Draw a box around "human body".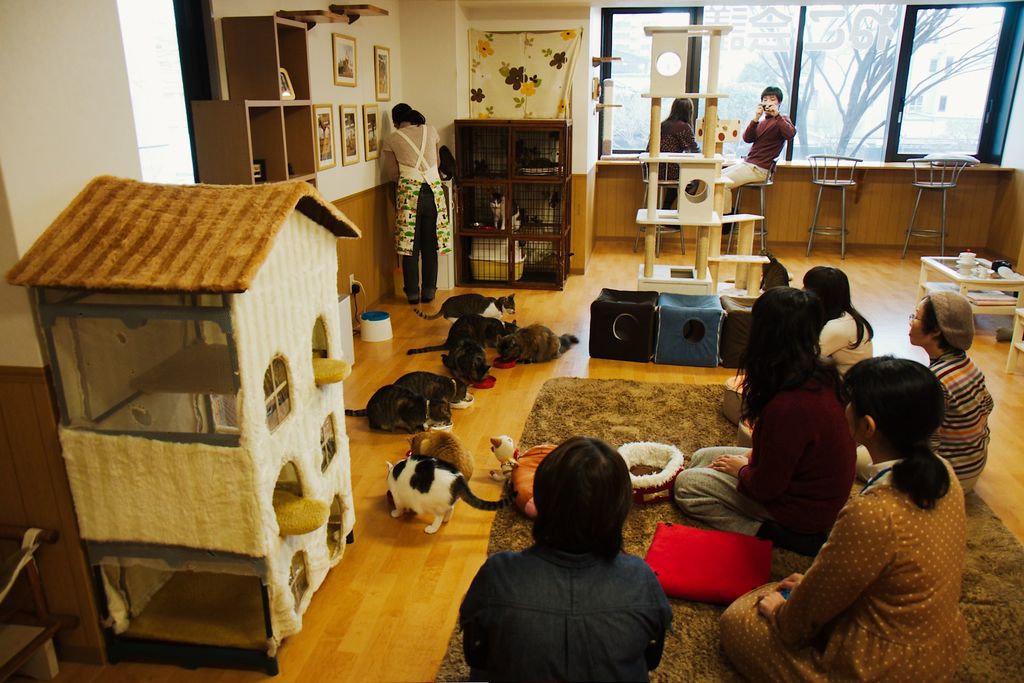
470,438,668,682.
